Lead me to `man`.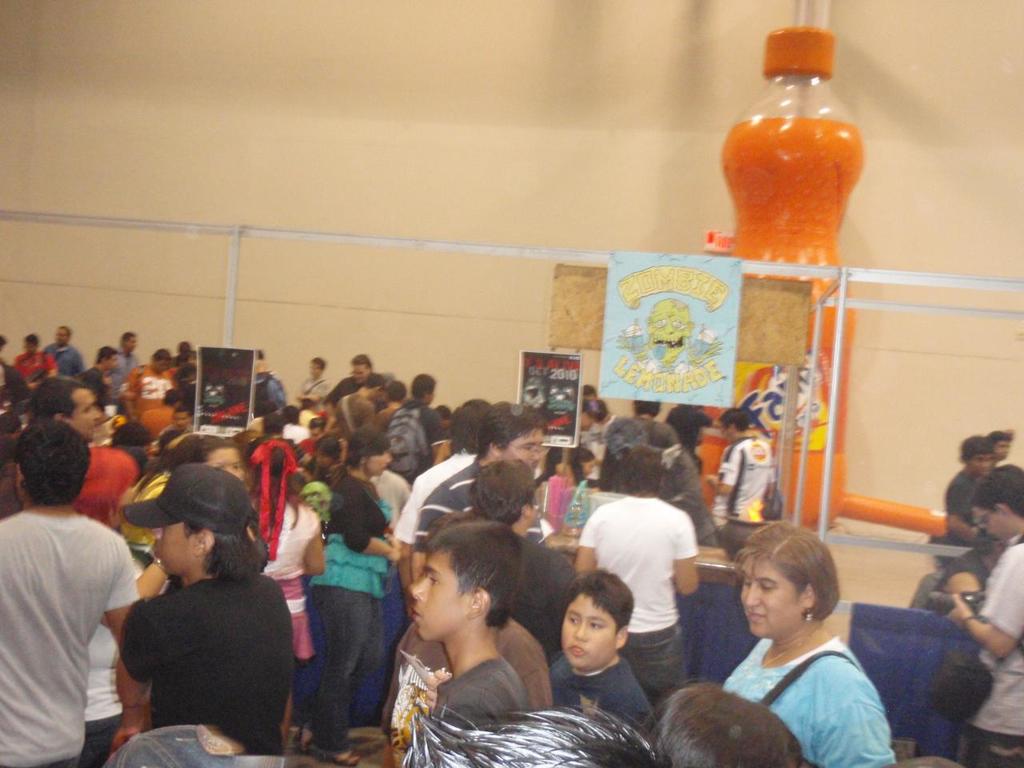
Lead to 118,458,298,756.
